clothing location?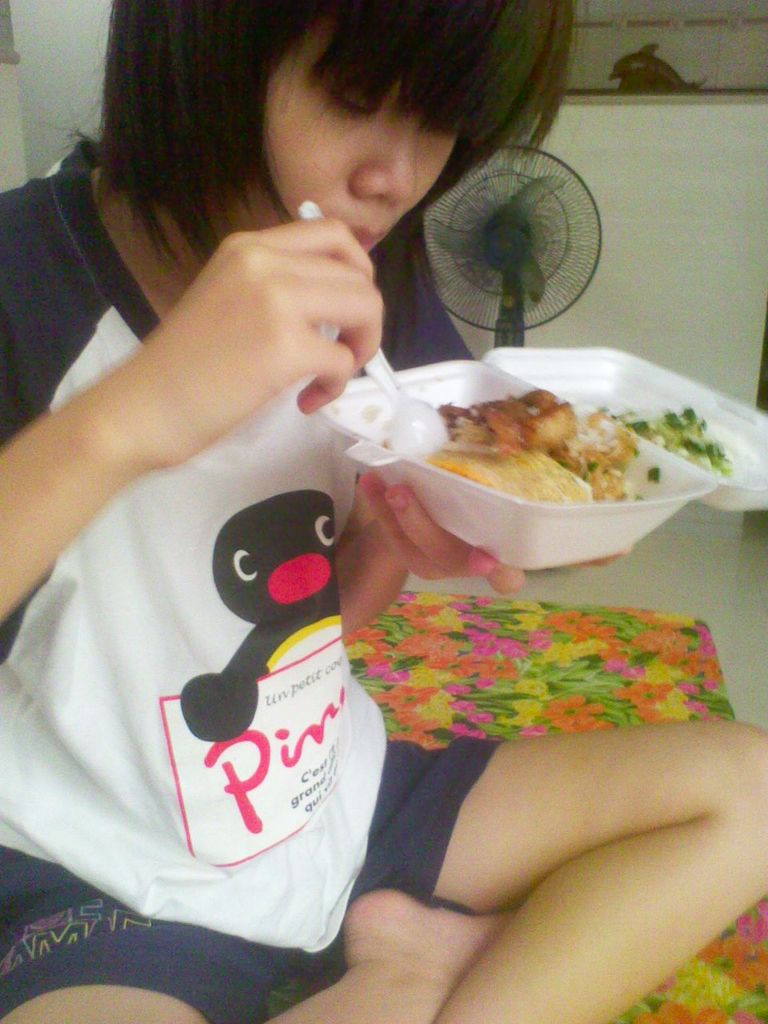
pyautogui.locateOnScreen(13, 346, 410, 960)
